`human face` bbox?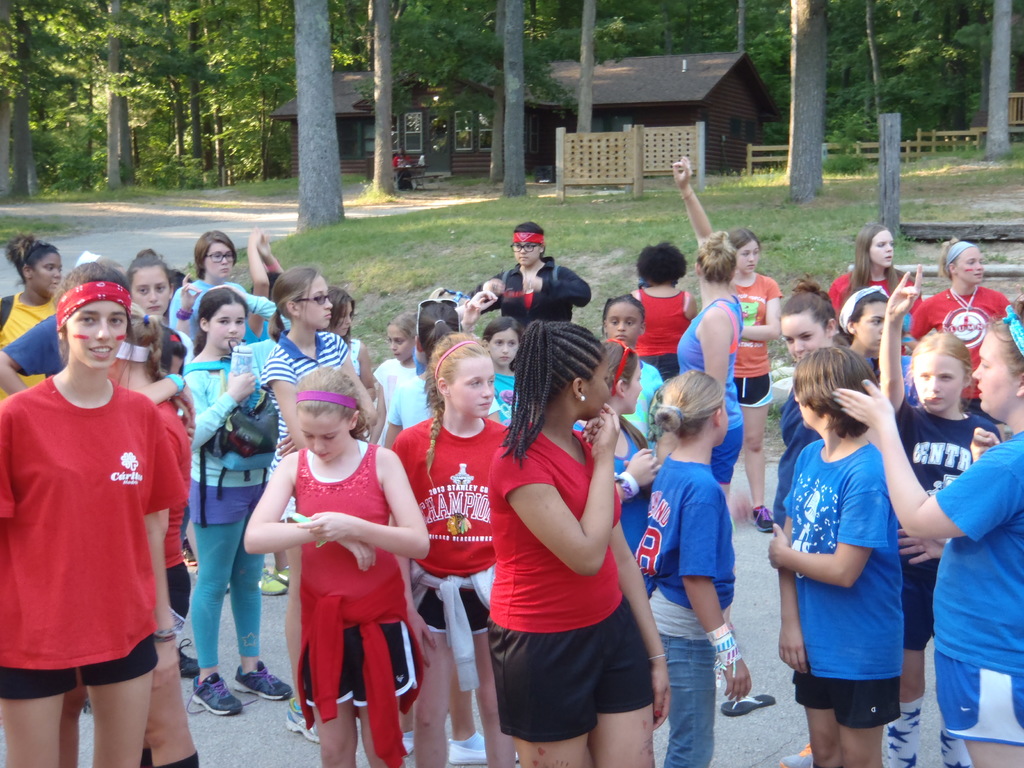
box=[62, 302, 127, 368]
